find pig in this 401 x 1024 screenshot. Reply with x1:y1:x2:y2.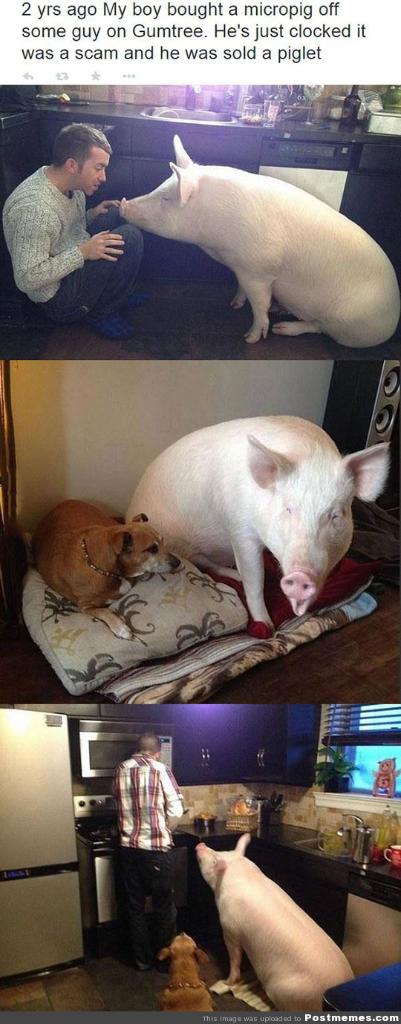
195:830:354:1014.
